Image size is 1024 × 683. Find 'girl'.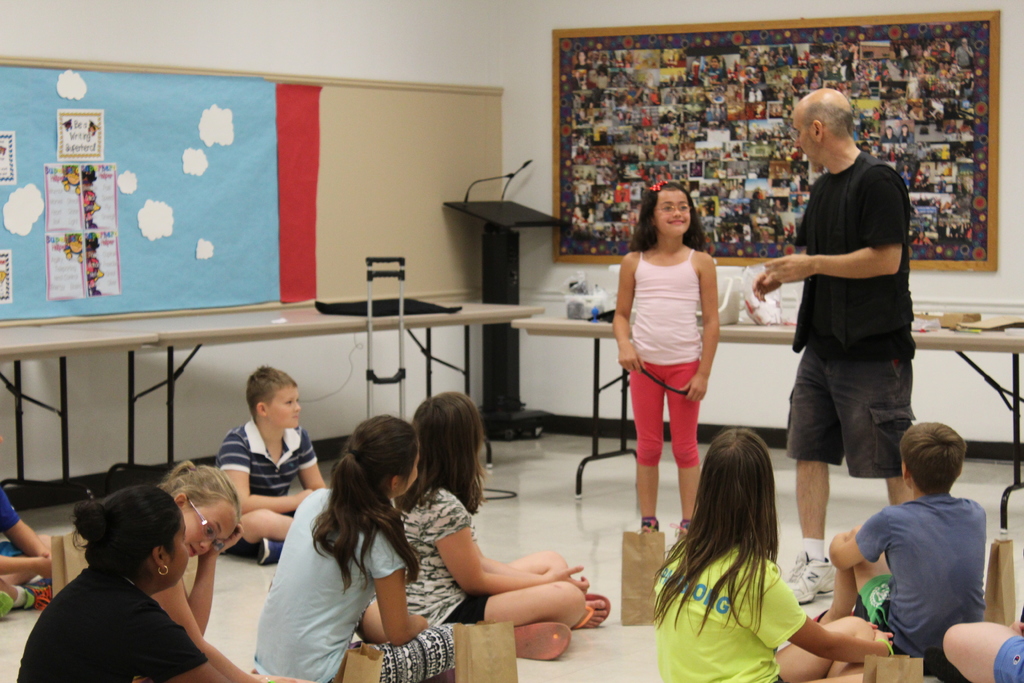
select_region(653, 428, 895, 682).
